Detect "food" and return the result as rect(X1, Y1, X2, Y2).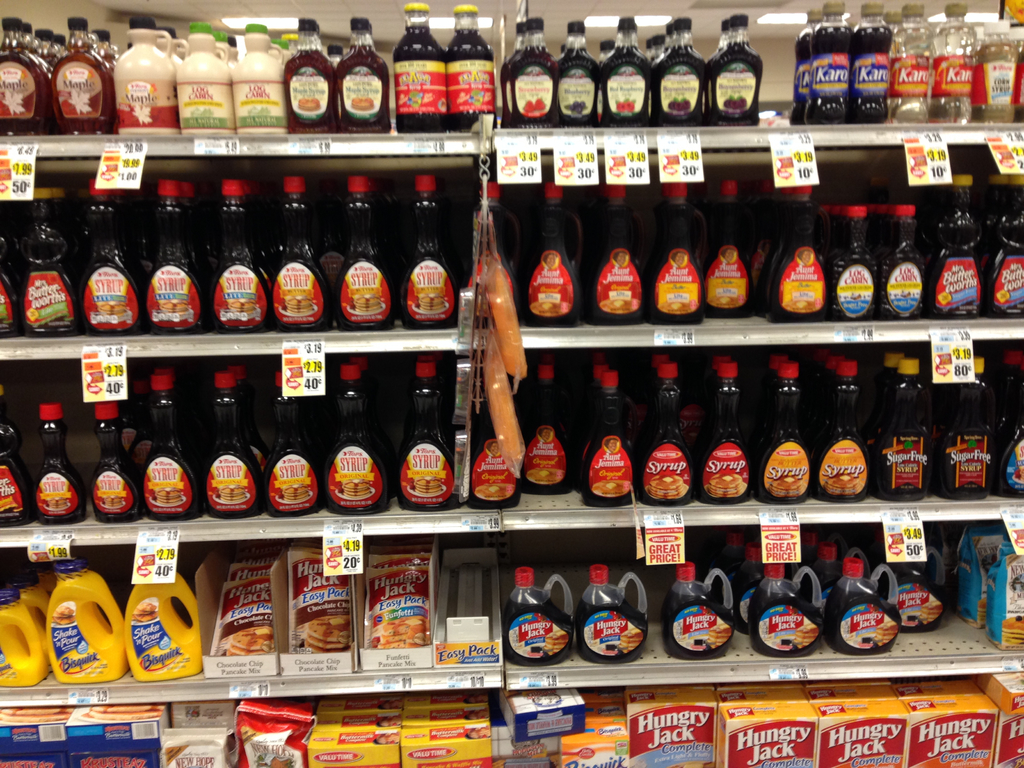
rect(372, 616, 428, 646).
